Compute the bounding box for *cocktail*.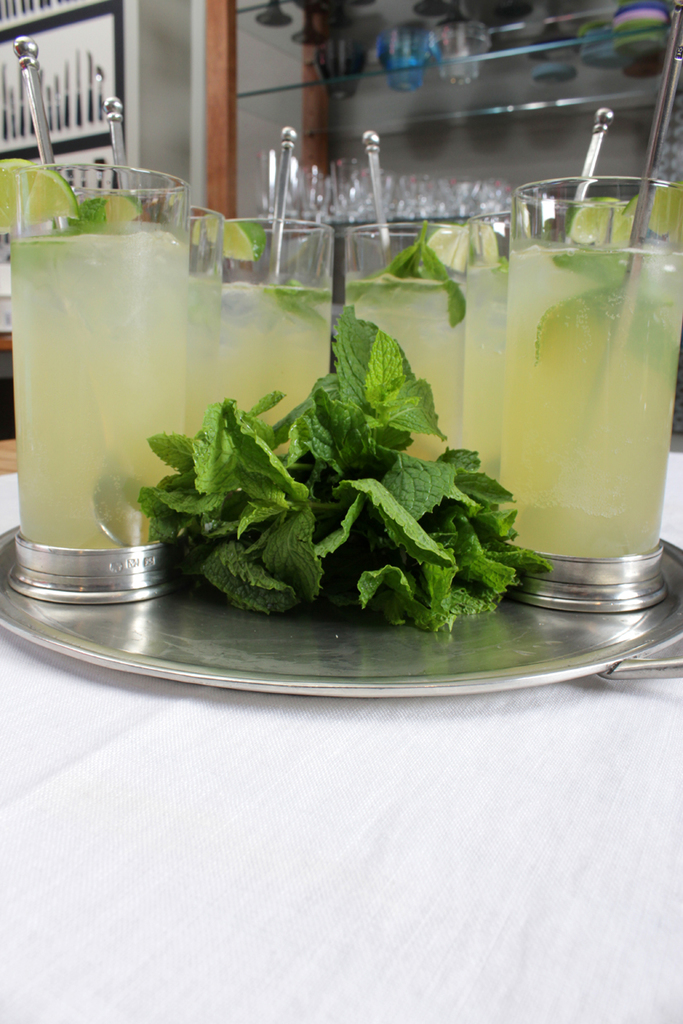
l=10, t=150, r=188, b=606.
